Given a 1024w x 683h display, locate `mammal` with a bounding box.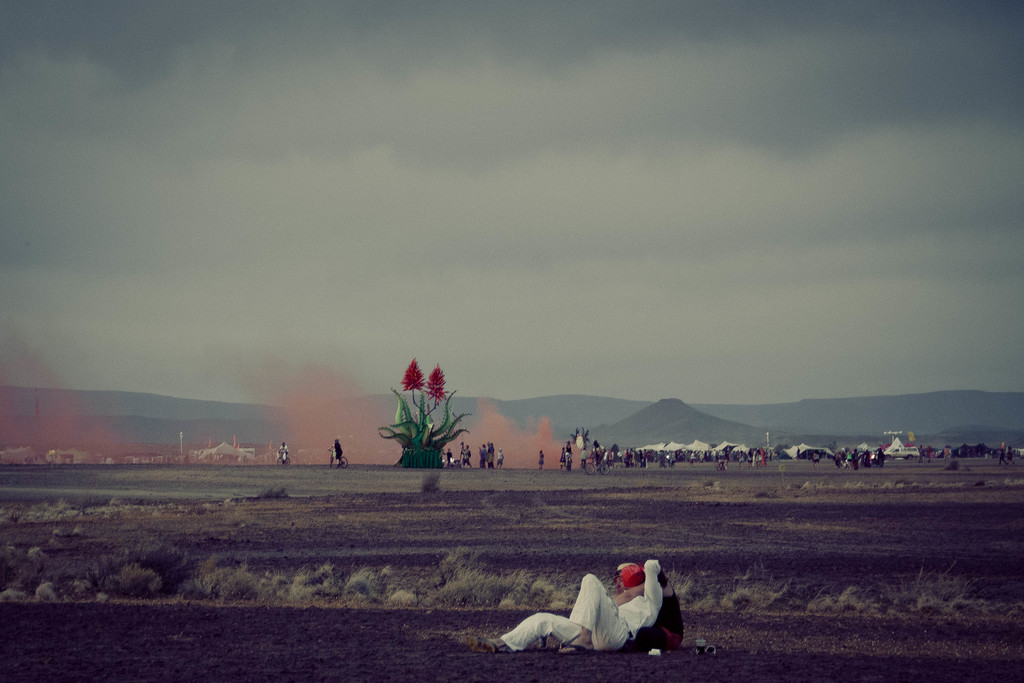
Located: box(276, 441, 289, 462).
